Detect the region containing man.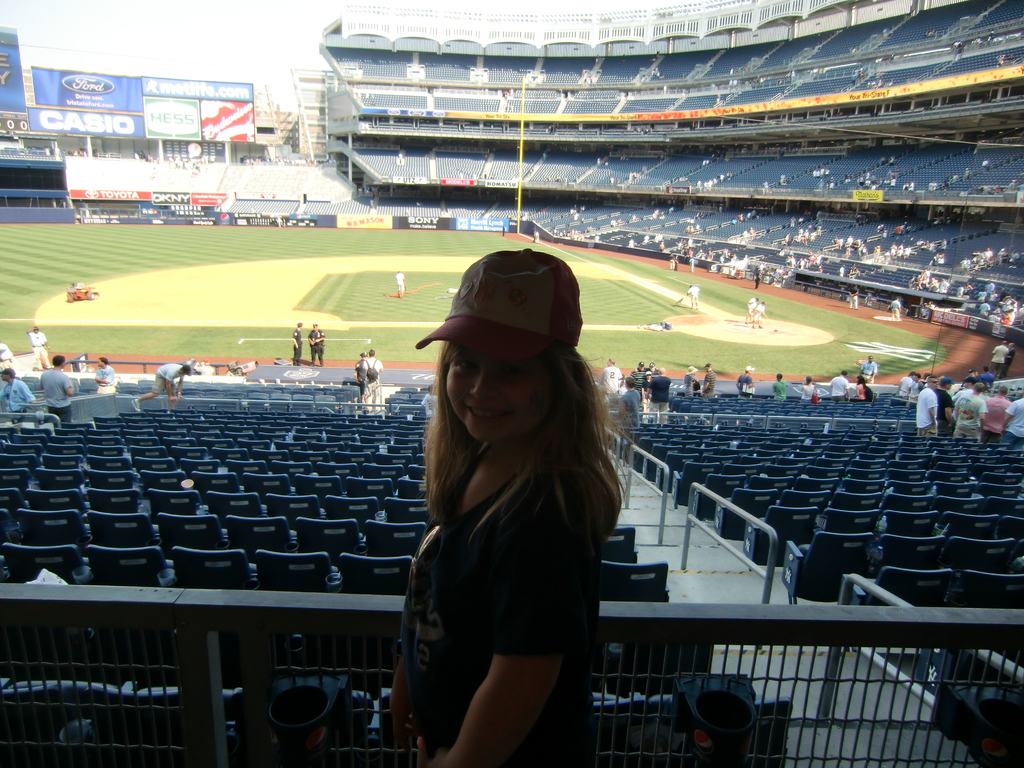
[0, 367, 38, 419].
